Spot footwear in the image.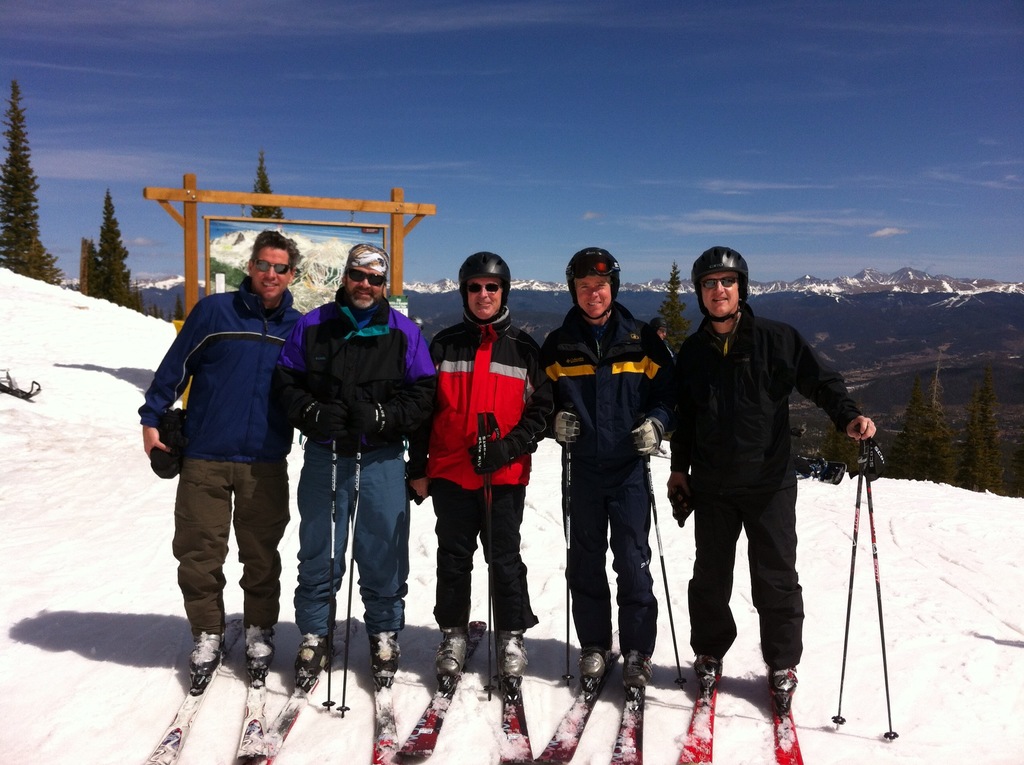
footwear found at x1=690 y1=651 x2=724 y2=687.
